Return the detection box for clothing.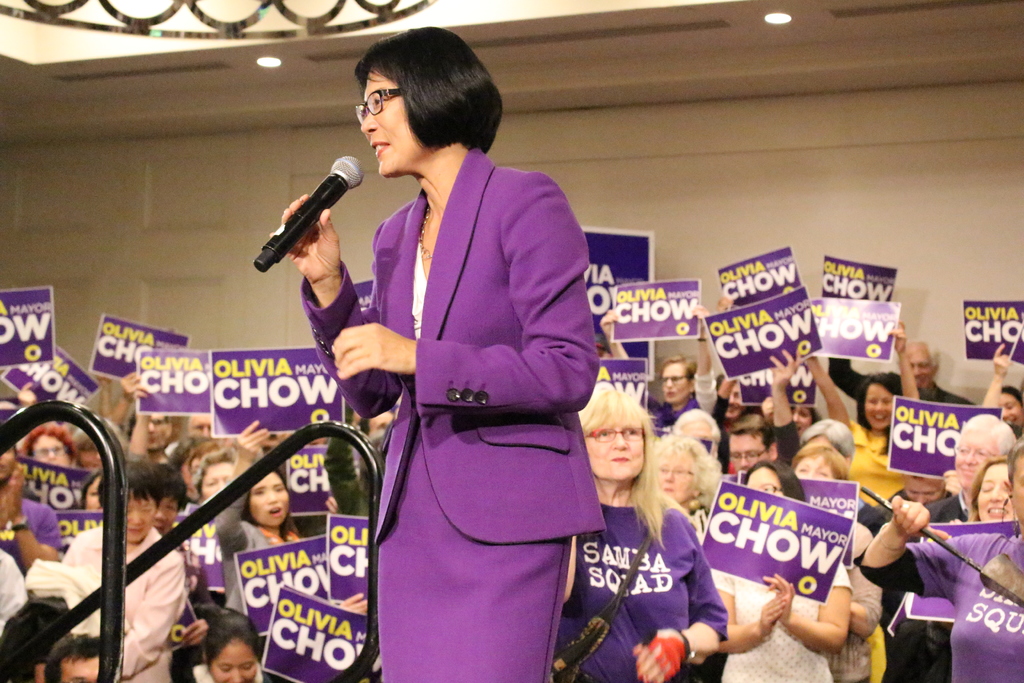
828, 353, 974, 411.
